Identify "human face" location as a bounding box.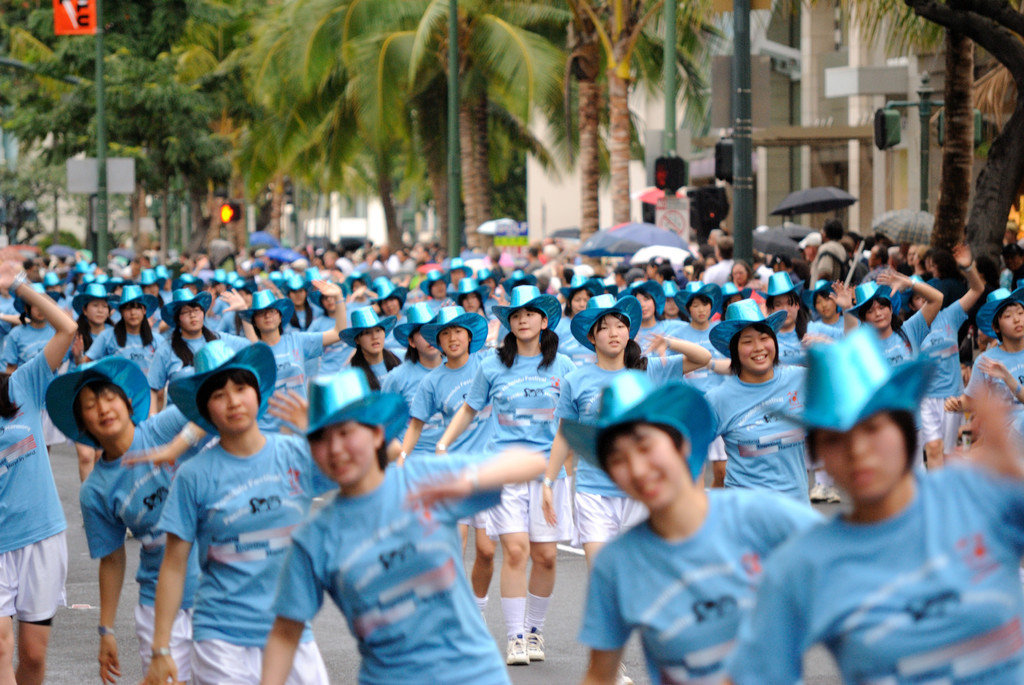
[121, 303, 145, 326].
